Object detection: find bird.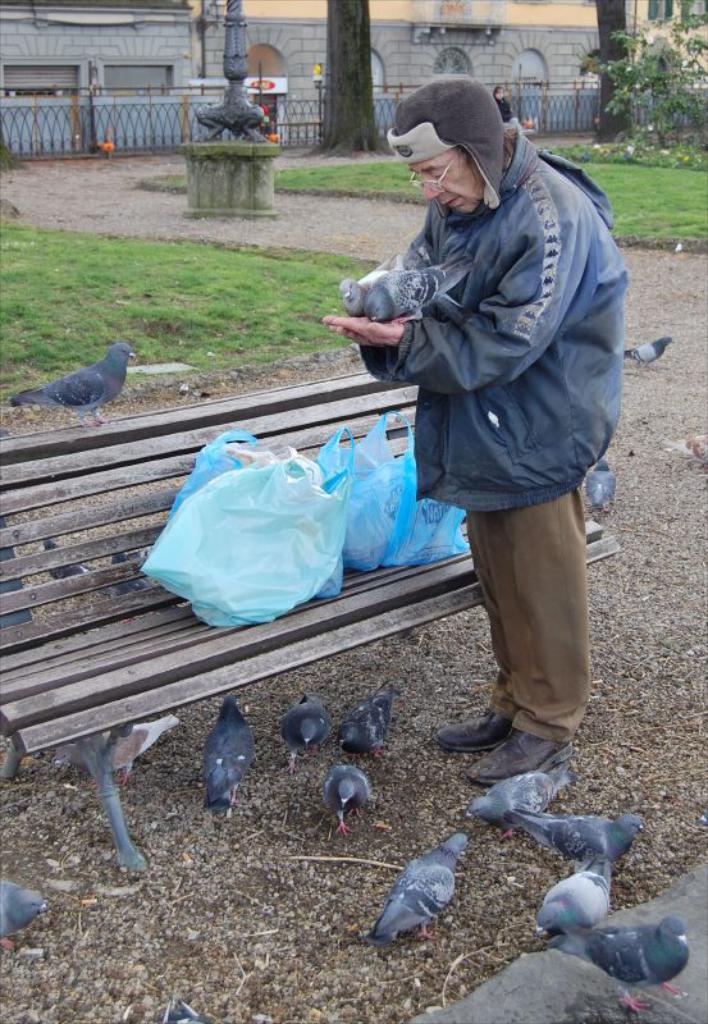
{"left": 552, "top": 911, "right": 694, "bottom": 1019}.
